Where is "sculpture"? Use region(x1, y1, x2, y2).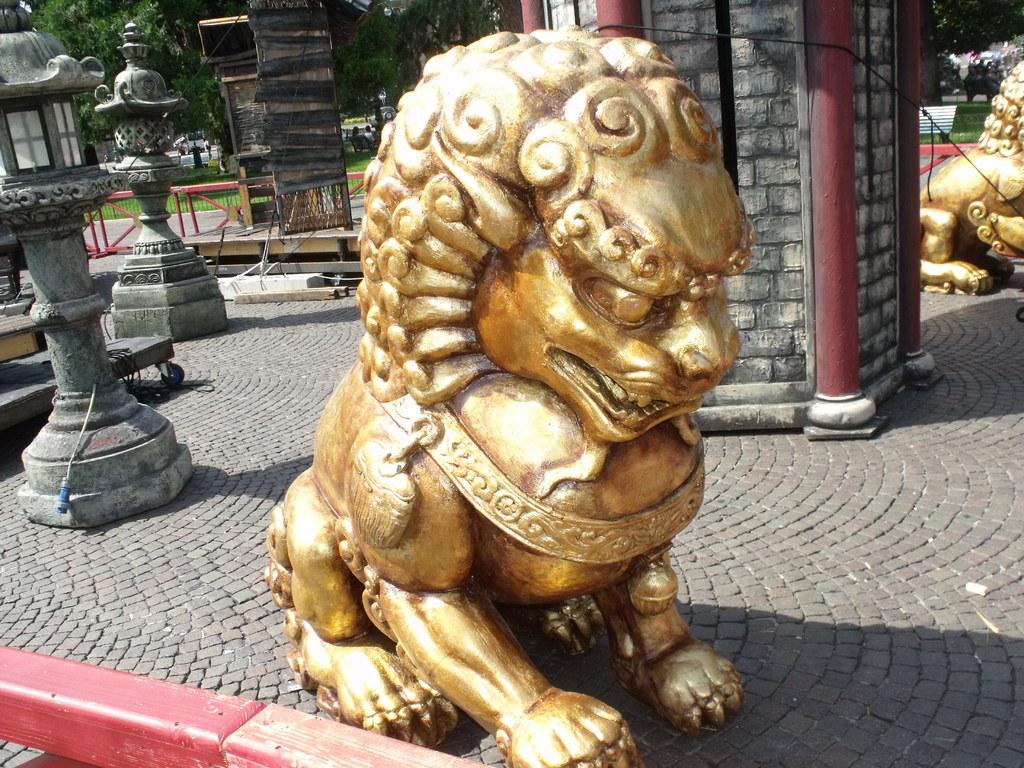
region(918, 56, 1023, 294).
